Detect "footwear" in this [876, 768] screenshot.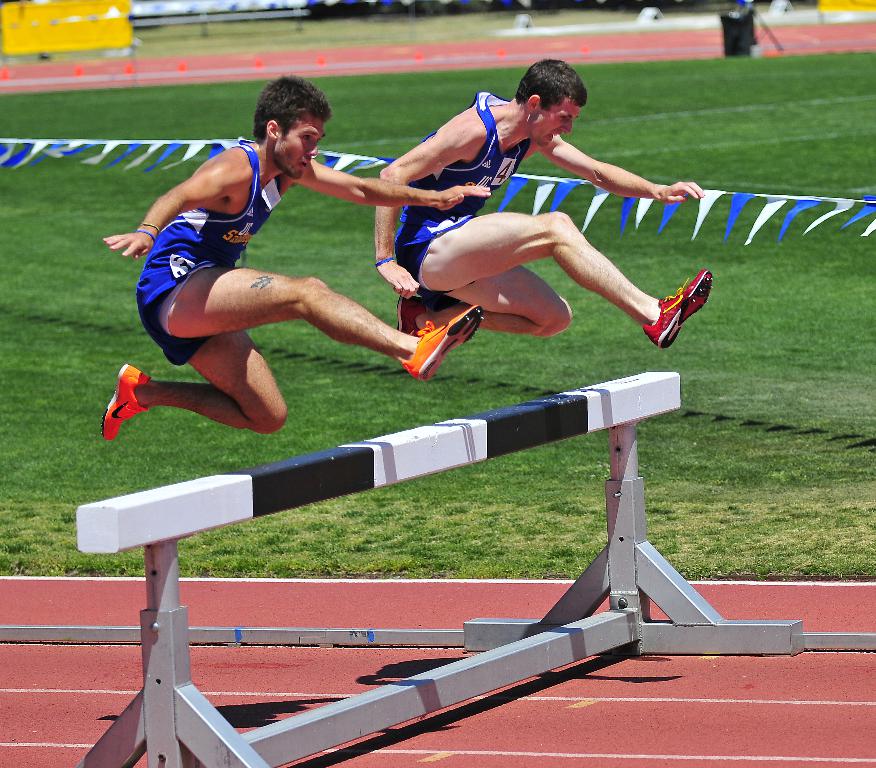
Detection: <region>399, 301, 430, 336</region>.
